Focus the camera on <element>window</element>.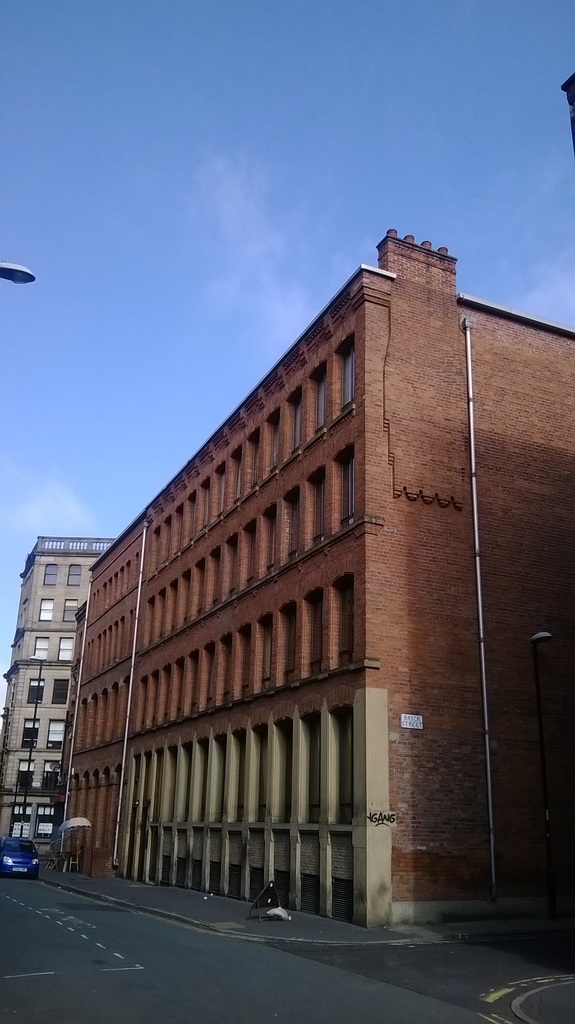
Focus region: <box>61,597,81,620</box>.
